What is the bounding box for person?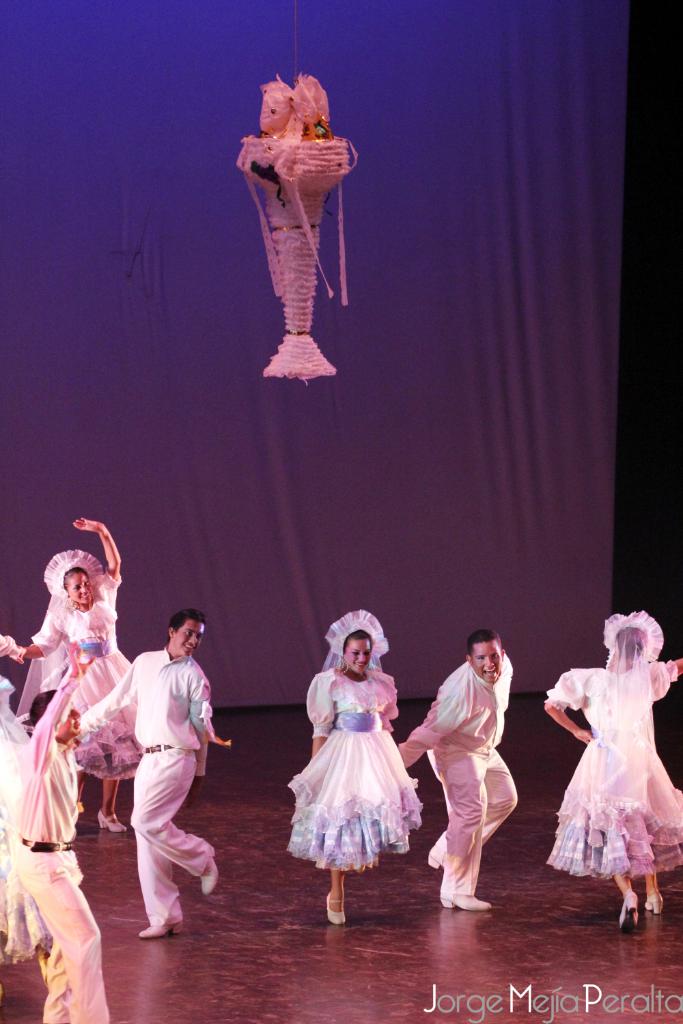
l=72, t=608, r=230, b=938.
